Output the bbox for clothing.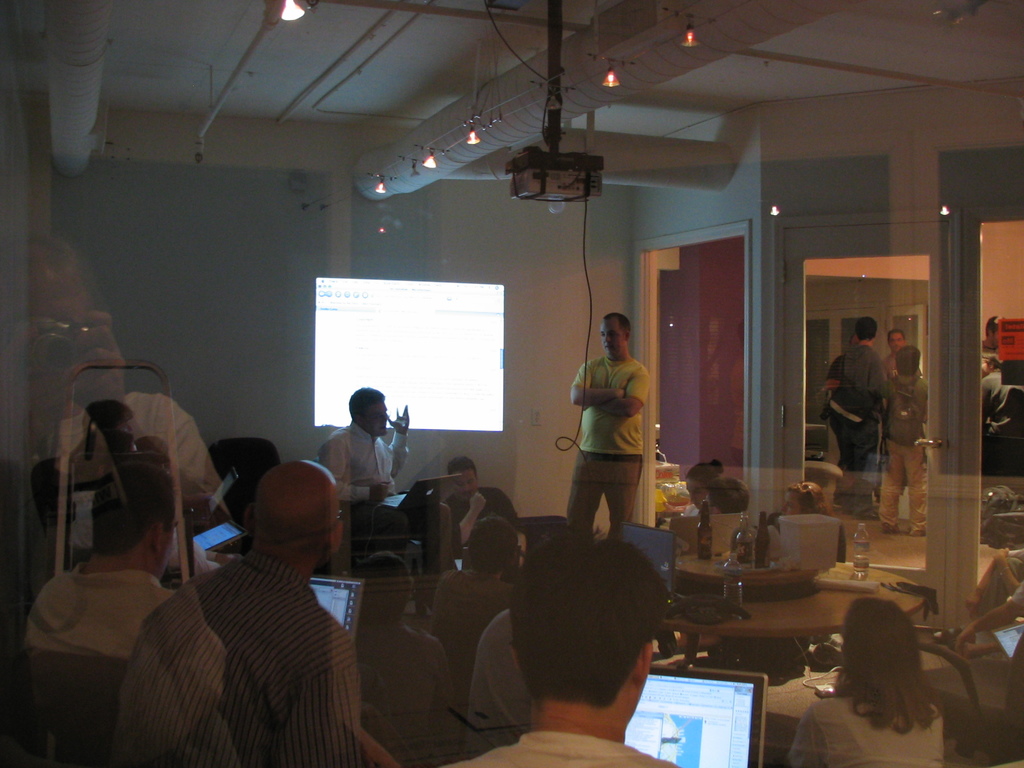
box=[789, 692, 945, 767].
